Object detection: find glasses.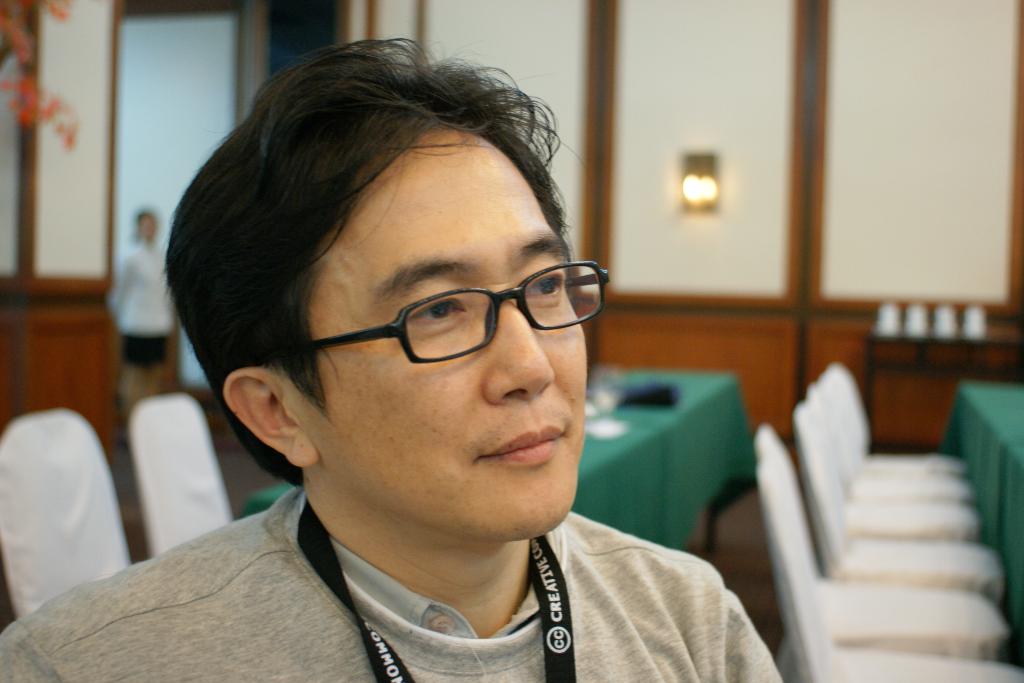
pyautogui.locateOnScreen(294, 270, 605, 371).
